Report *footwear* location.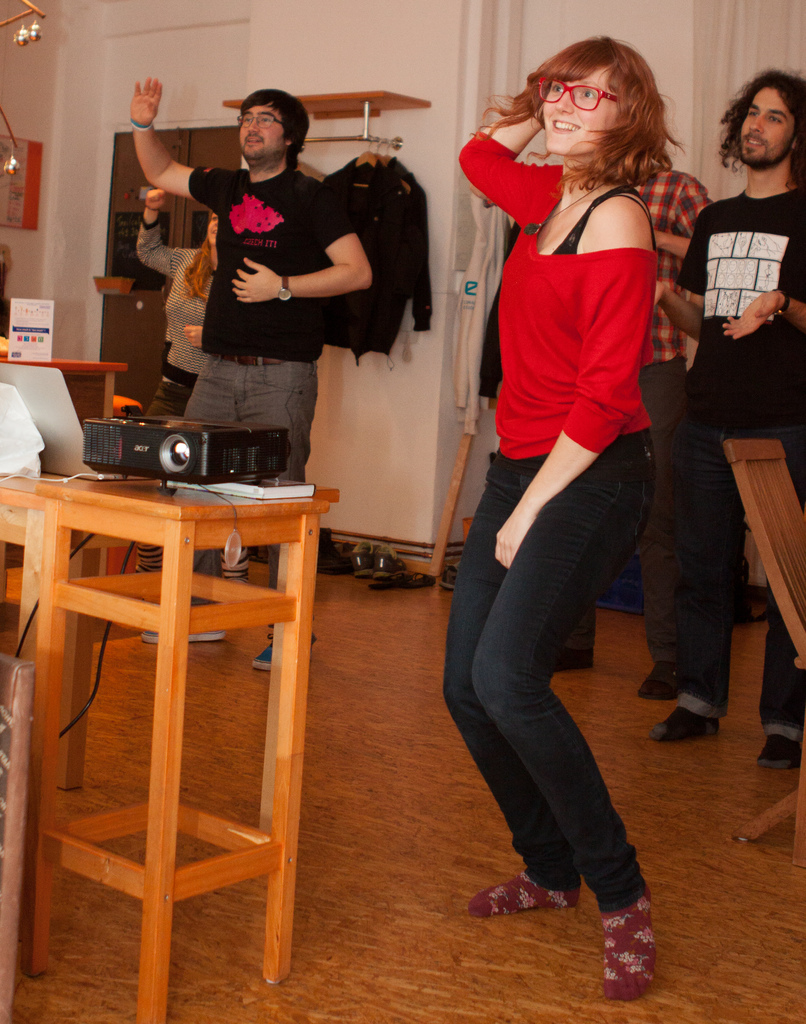
Report: crop(256, 631, 312, 671).
